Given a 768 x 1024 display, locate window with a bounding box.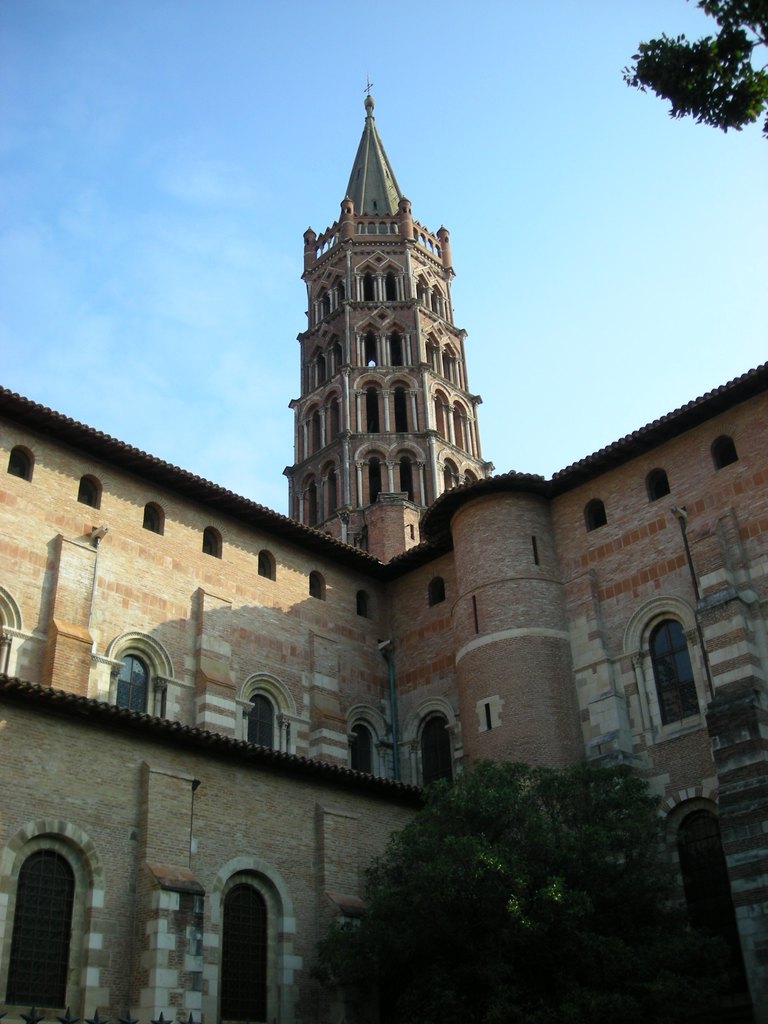
Located: left=77, top=476, right=101, bottom=513.
